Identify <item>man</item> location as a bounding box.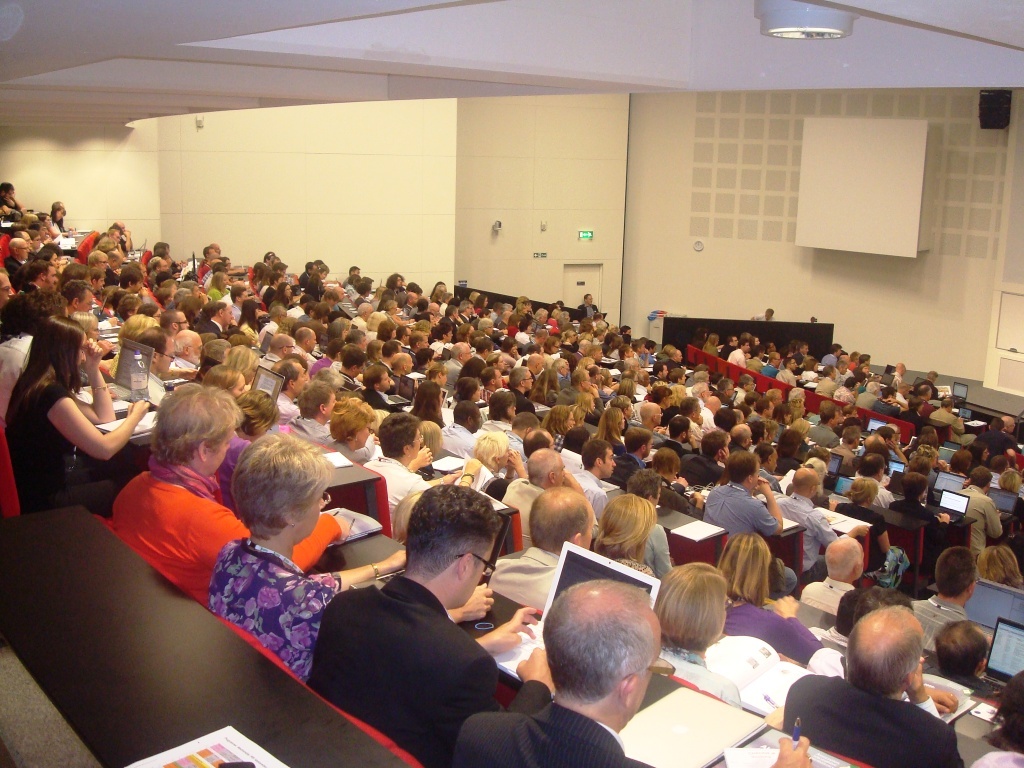
box(773, 356, 800, 390).
